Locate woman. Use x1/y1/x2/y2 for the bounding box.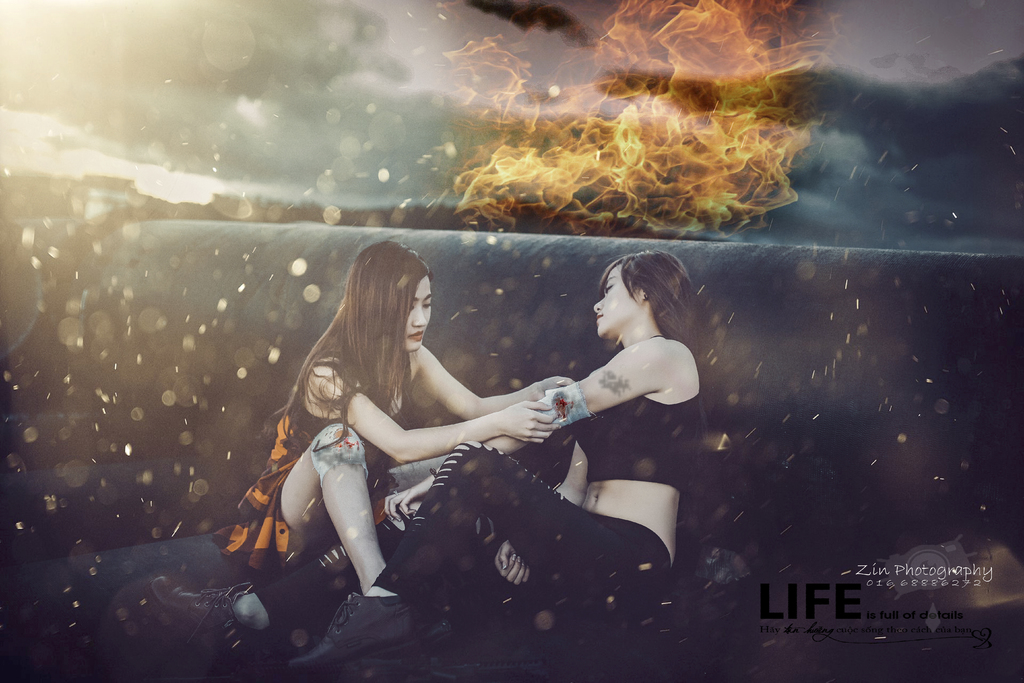
283/253/724/676.
